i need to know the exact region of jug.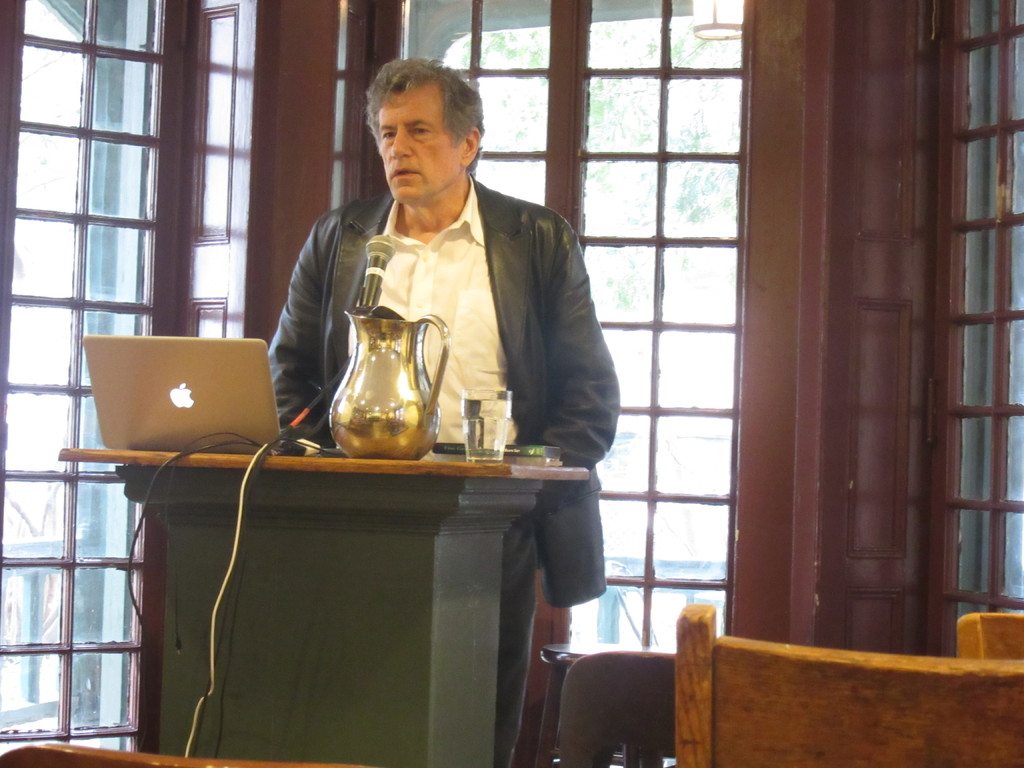
Region: {"x1": 327, "y1": 301, "x2": 450, "y2": 458}.
